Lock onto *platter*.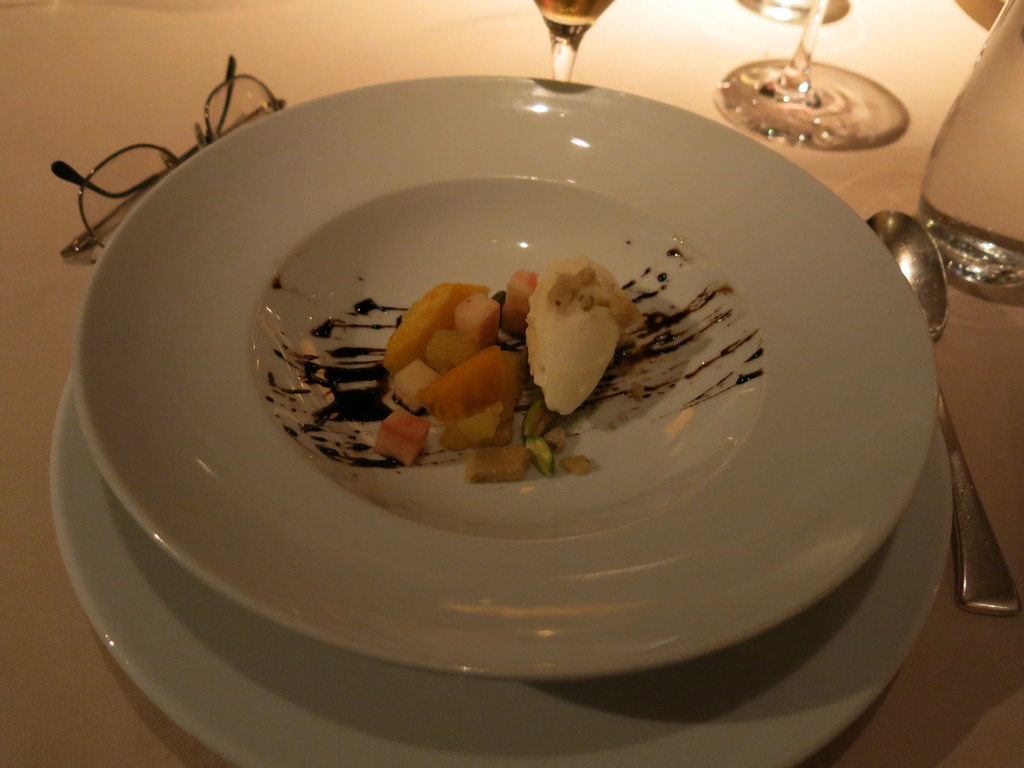
Locked: [49, 380, 953, 767].
